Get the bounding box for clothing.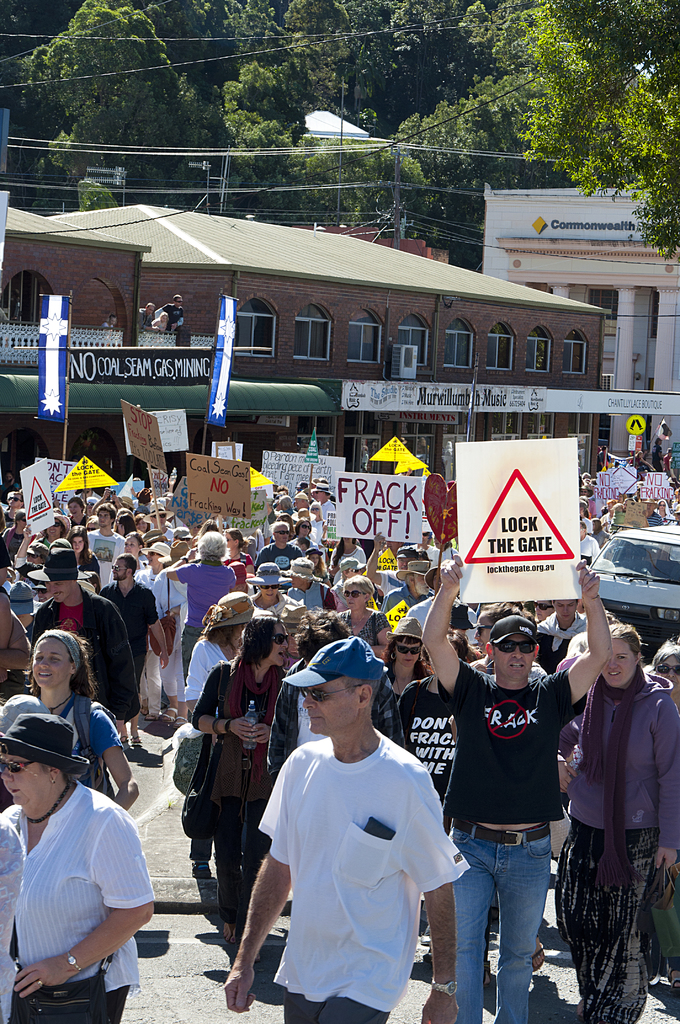
box(151, 316, 168, 335).
